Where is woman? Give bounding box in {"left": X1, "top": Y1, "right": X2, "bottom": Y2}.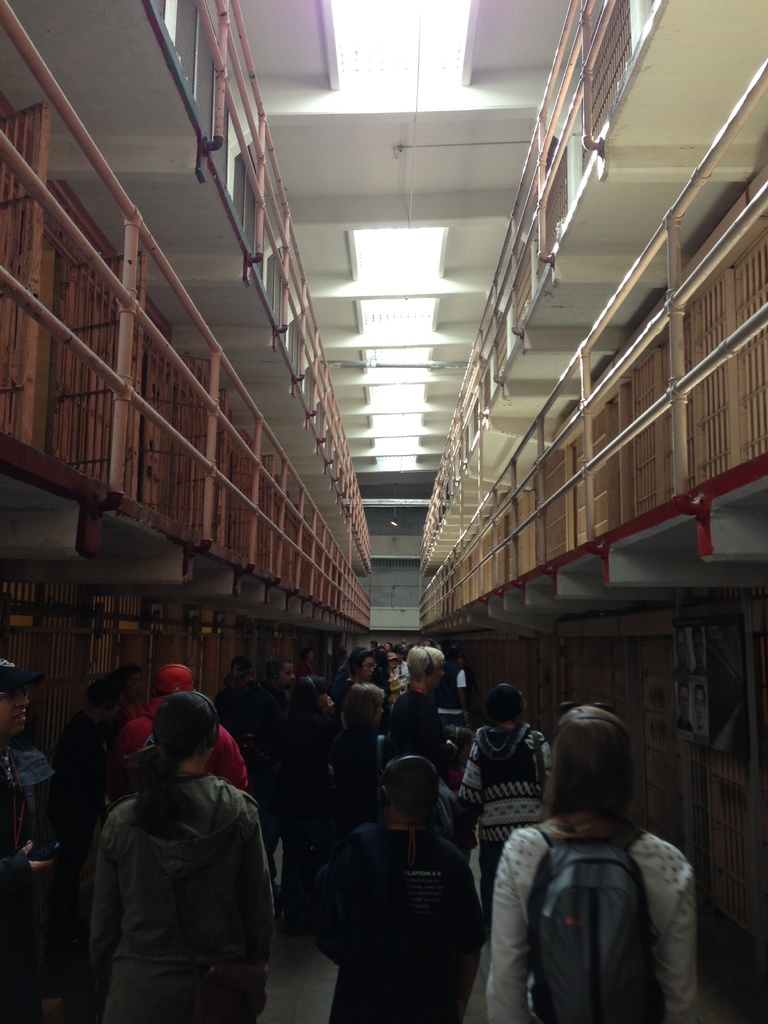
{"left": 339, "top": 646, "right": 379, "bottom": 729}.
